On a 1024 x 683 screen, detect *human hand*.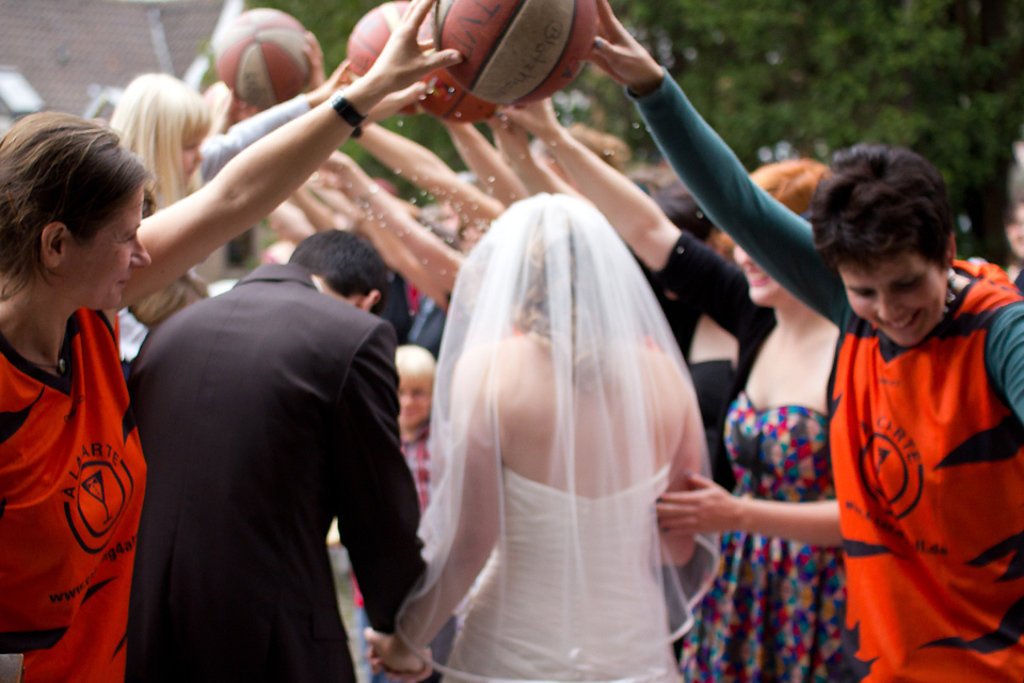
359,625,425,674.
